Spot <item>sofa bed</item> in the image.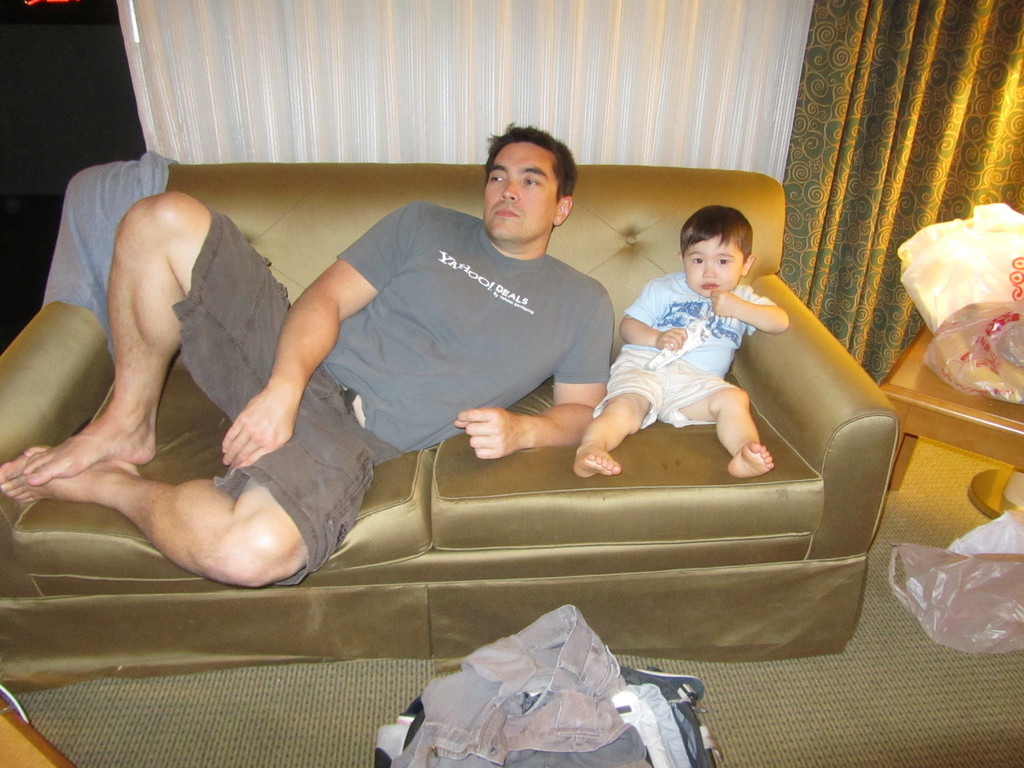
<item>sofa bed</item> found at <bbox>0, 161, 902, 691</bbox>.
